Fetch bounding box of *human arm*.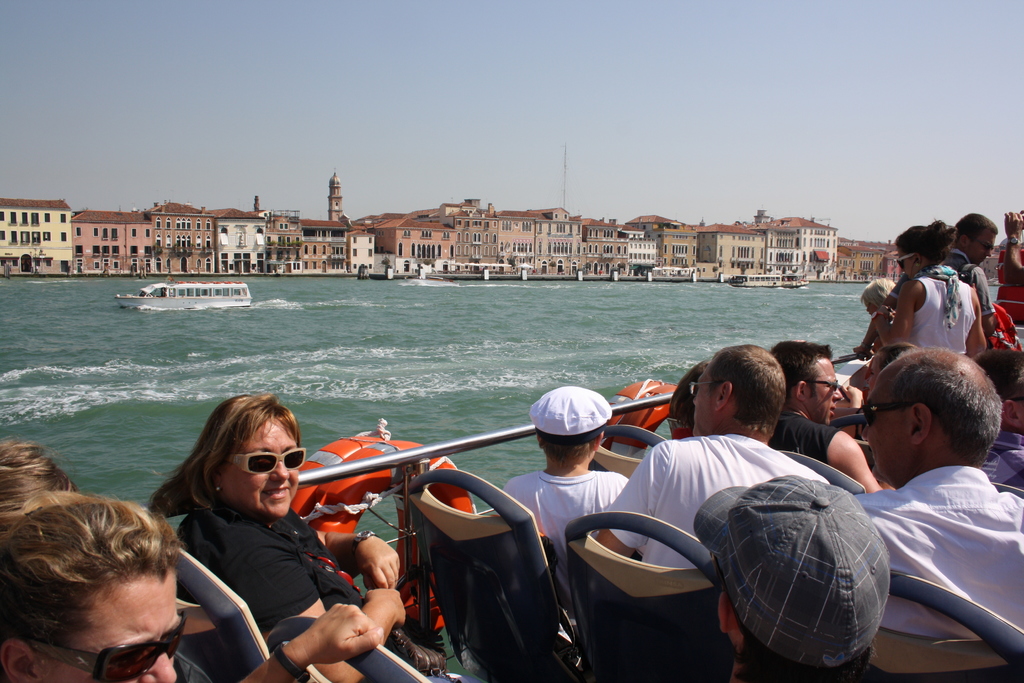
Bbox: <box>1003,211,1023,286</box>.
